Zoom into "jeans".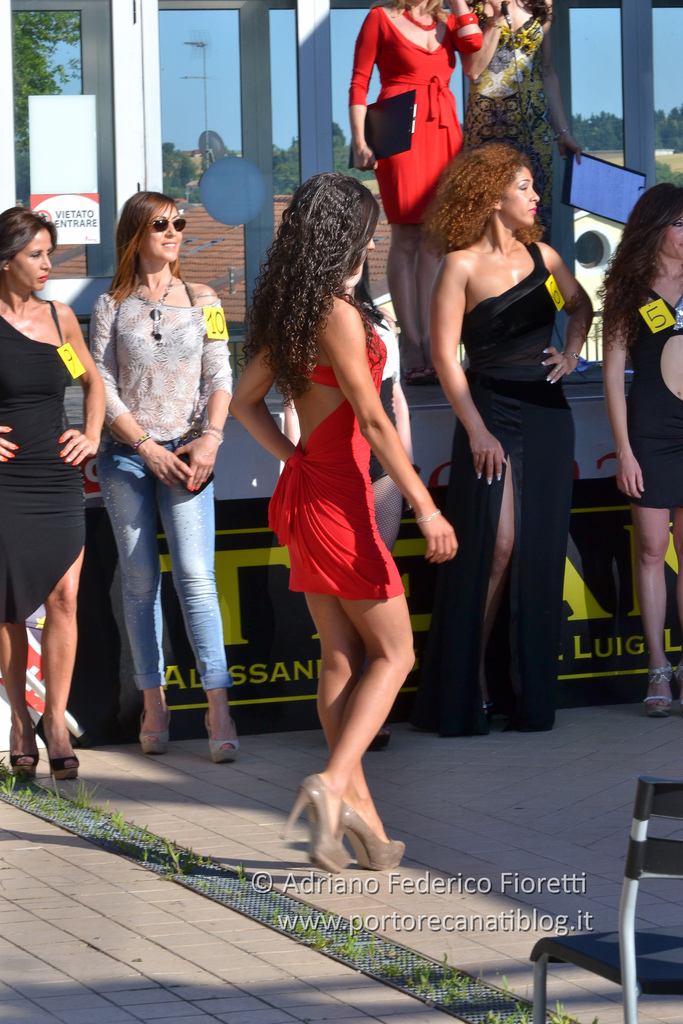
Zoom target: {"x1": 93, "y1": 445, "x2": 224, "y2": 733}.
